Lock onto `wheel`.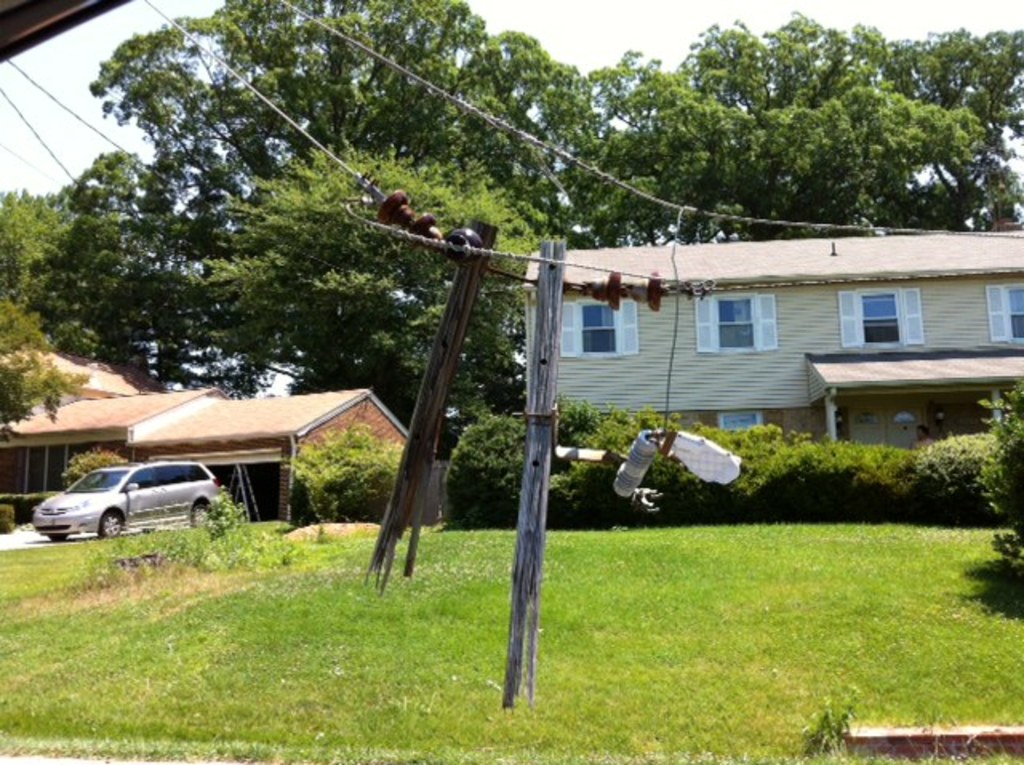
Locked: x1=38, y1=528, x2=69, y2=546.
